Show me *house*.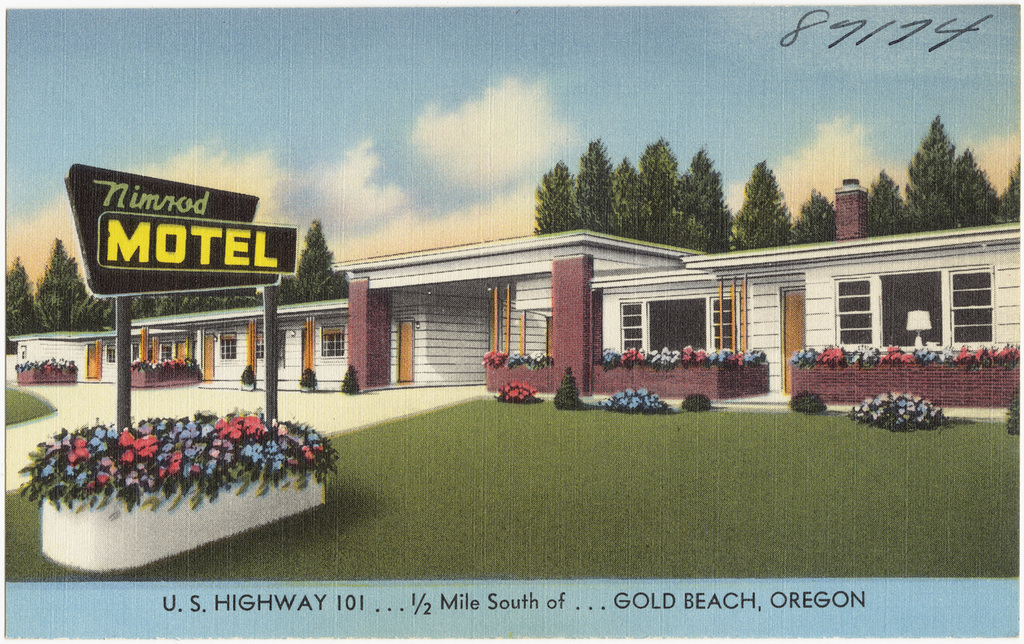
*house* is here: bbox=[112, 187, 980, 426].
